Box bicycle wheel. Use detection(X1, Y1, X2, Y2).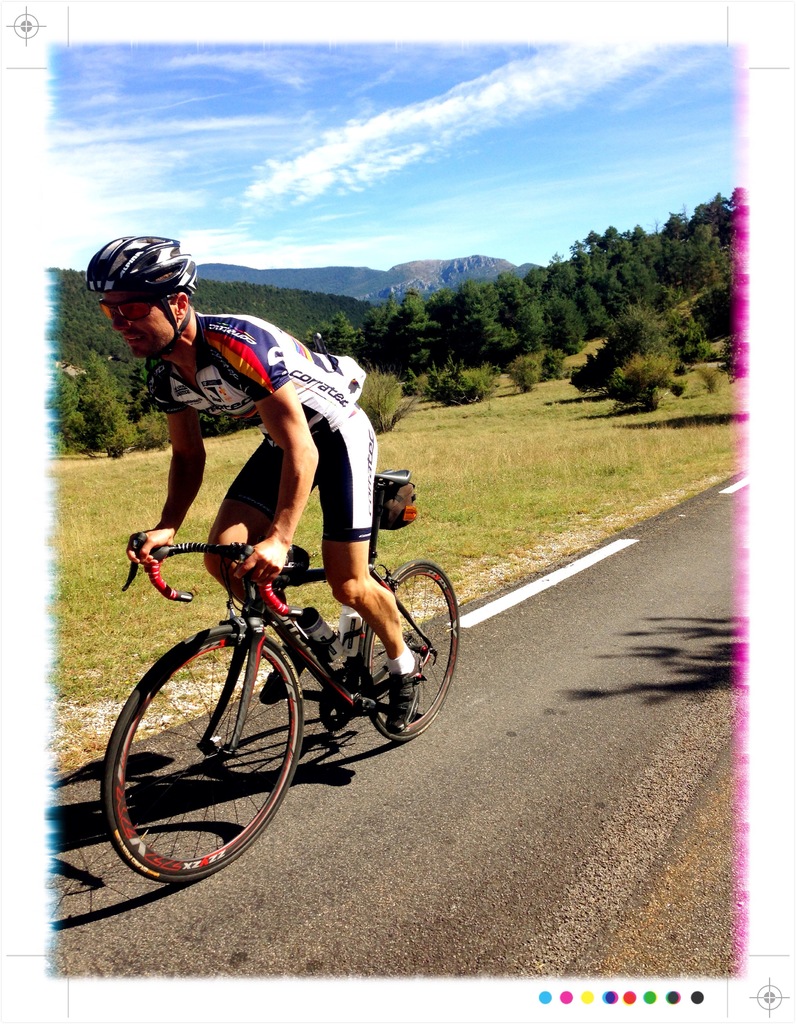
detection(364, 556, 459, 745).
